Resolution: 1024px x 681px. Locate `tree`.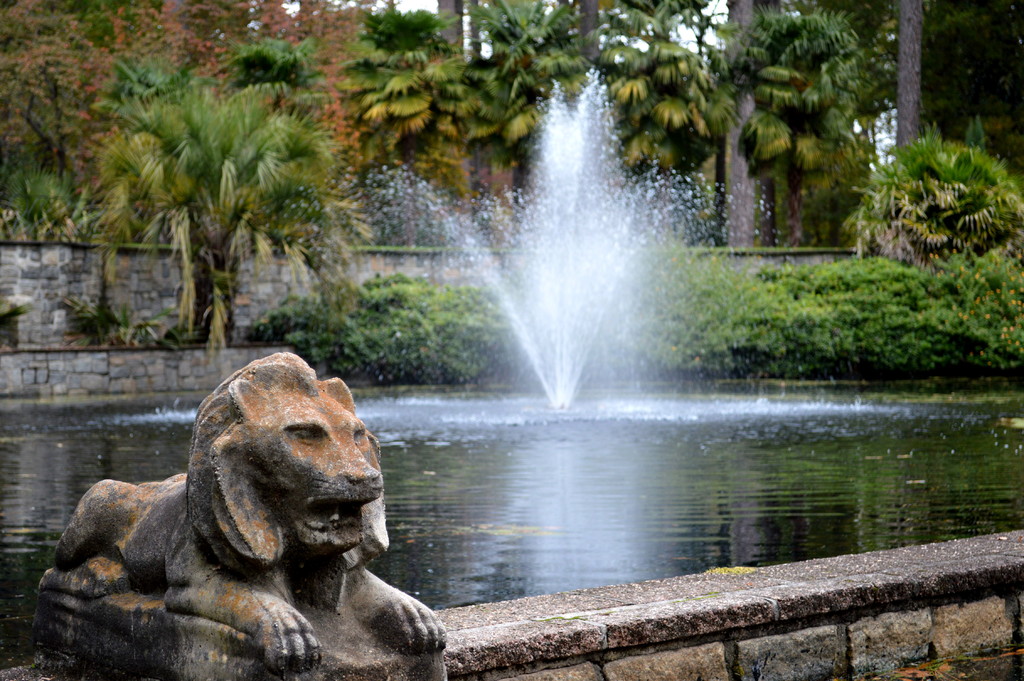
[left=580, top=0, right=740, bottom=209].
